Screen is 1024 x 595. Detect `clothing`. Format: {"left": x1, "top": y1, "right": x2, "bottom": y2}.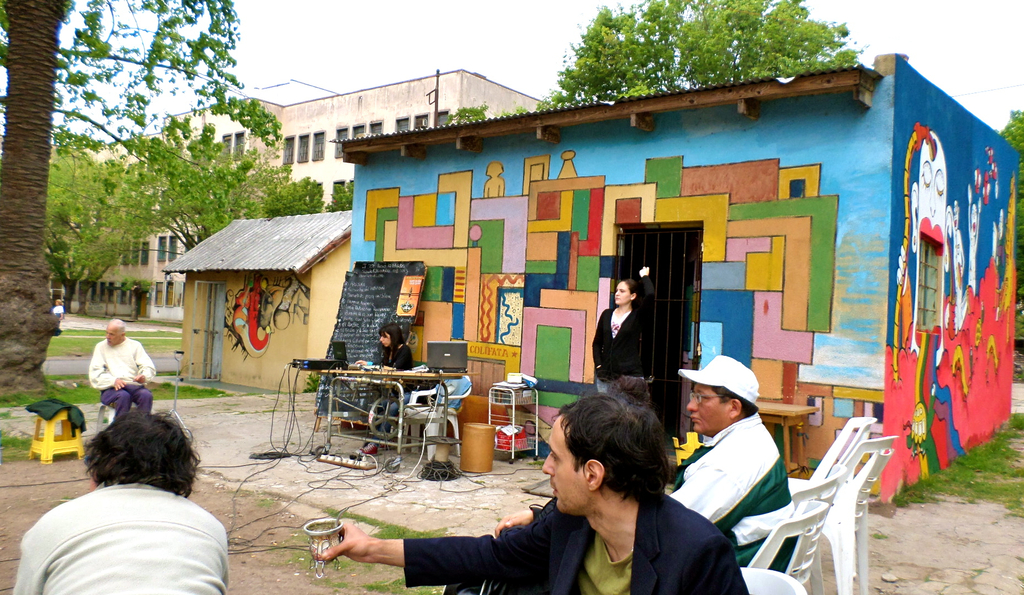
{"left": 404, "top": 489, "right": 749, "bottom": 594}.
